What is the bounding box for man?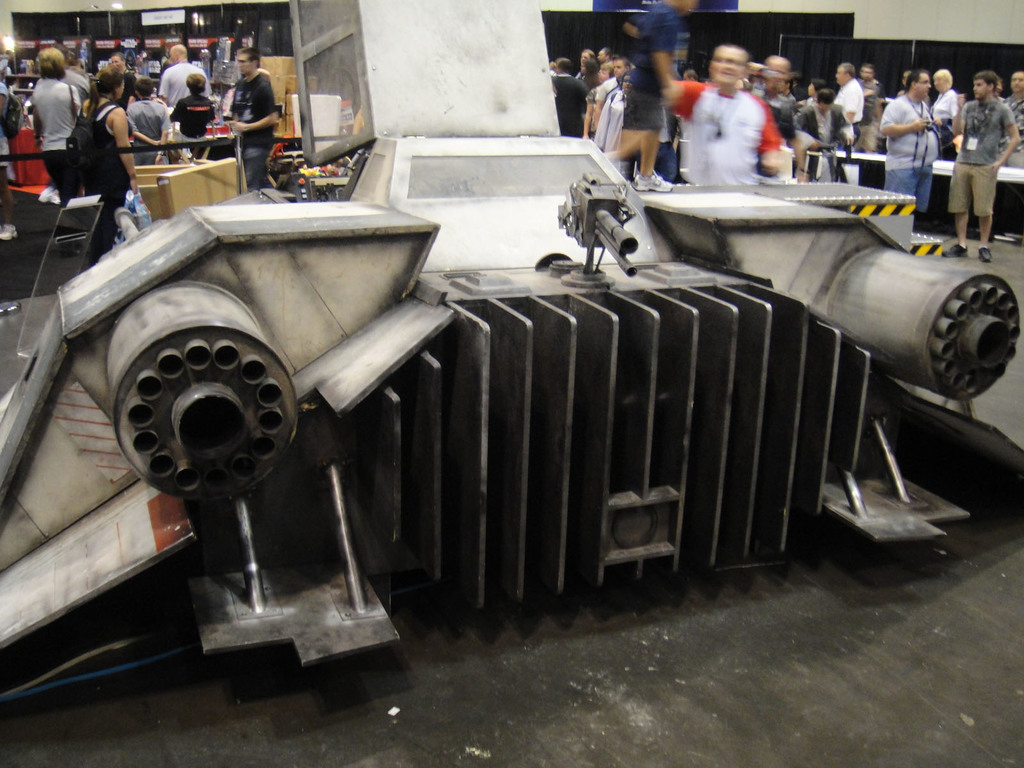
region(591, 57, 632, 134).
